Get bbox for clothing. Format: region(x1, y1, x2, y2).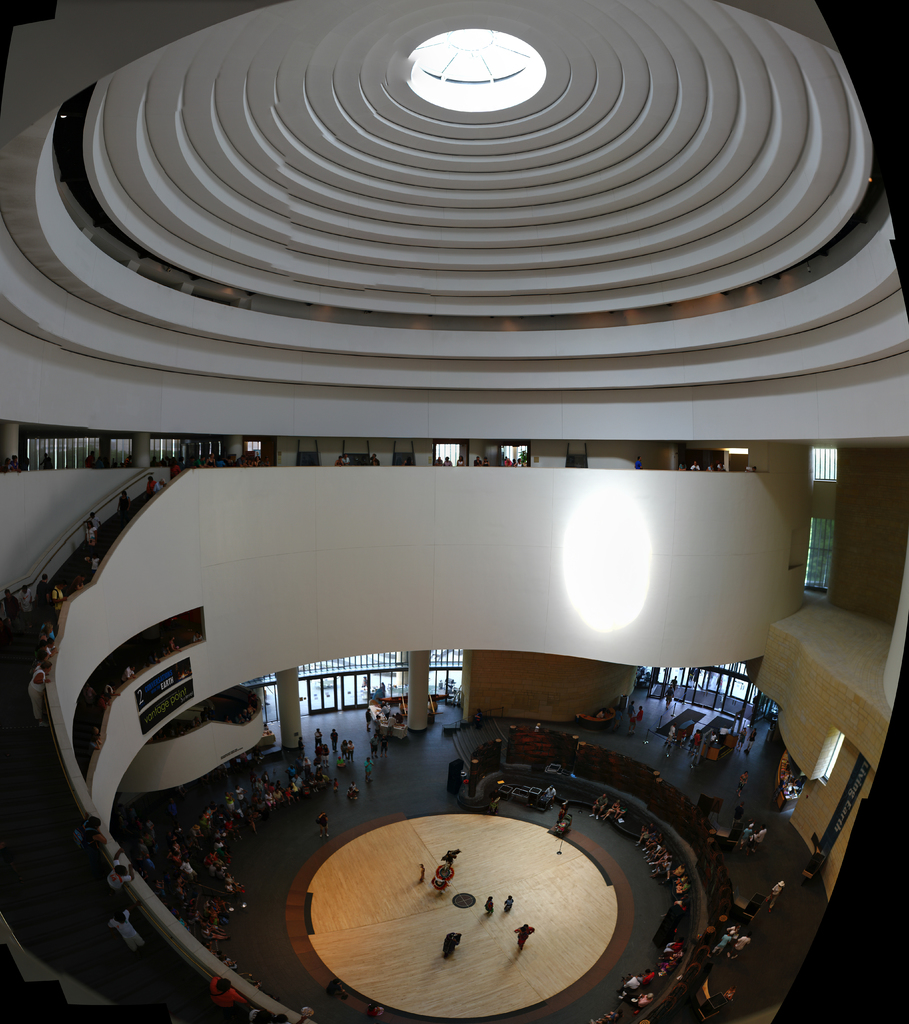
region(677, 876, 686, 886).
